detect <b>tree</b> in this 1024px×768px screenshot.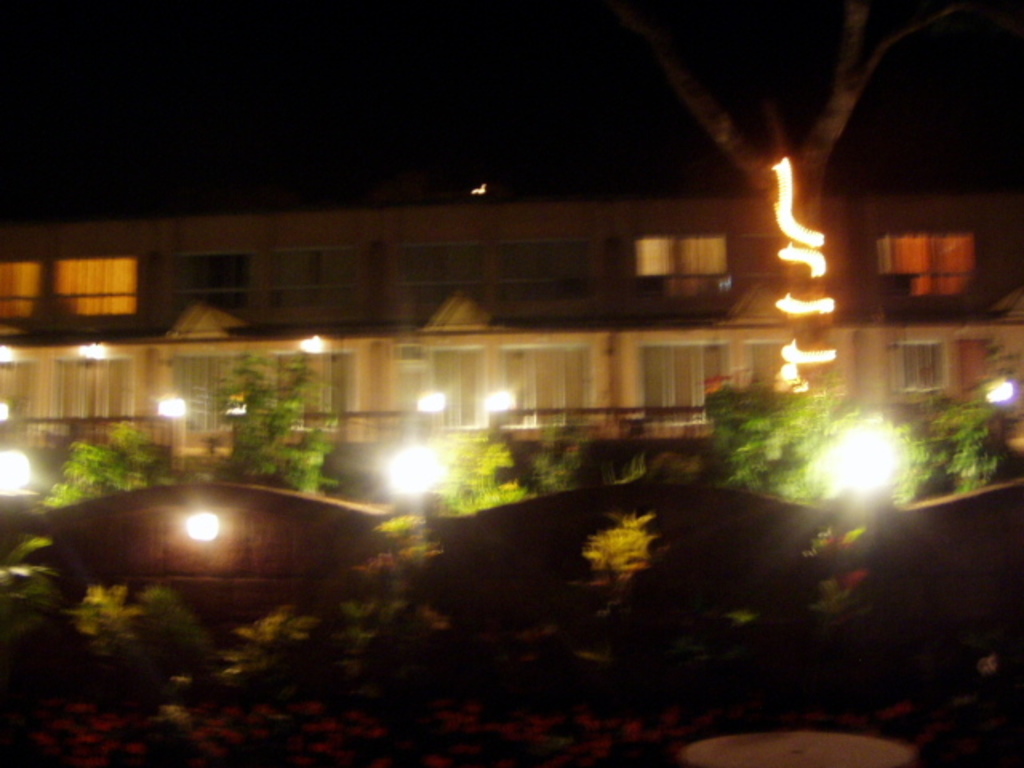
Detection: 682 357 862 514.
